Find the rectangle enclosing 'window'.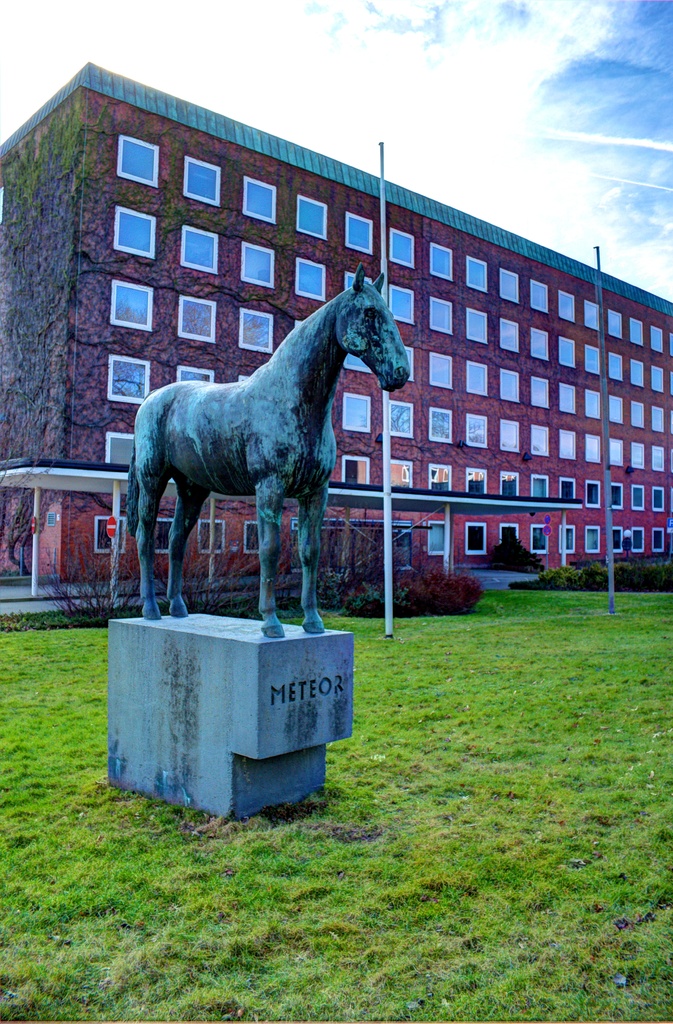
[606, 483, 622, 511].
